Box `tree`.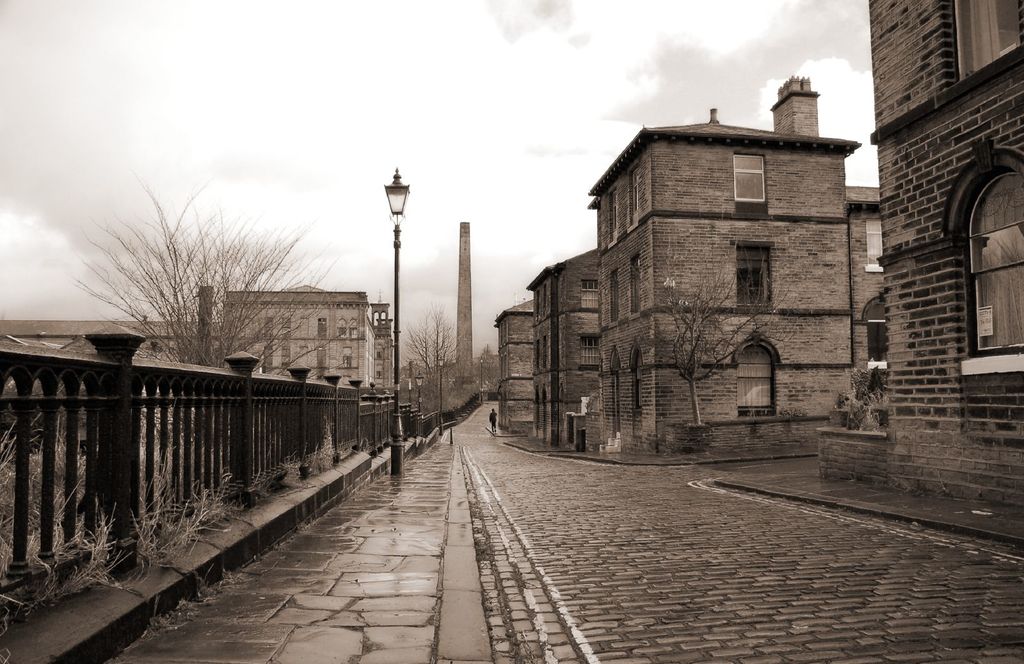
<bbox>72, 174, 314, 381</bbox>.
